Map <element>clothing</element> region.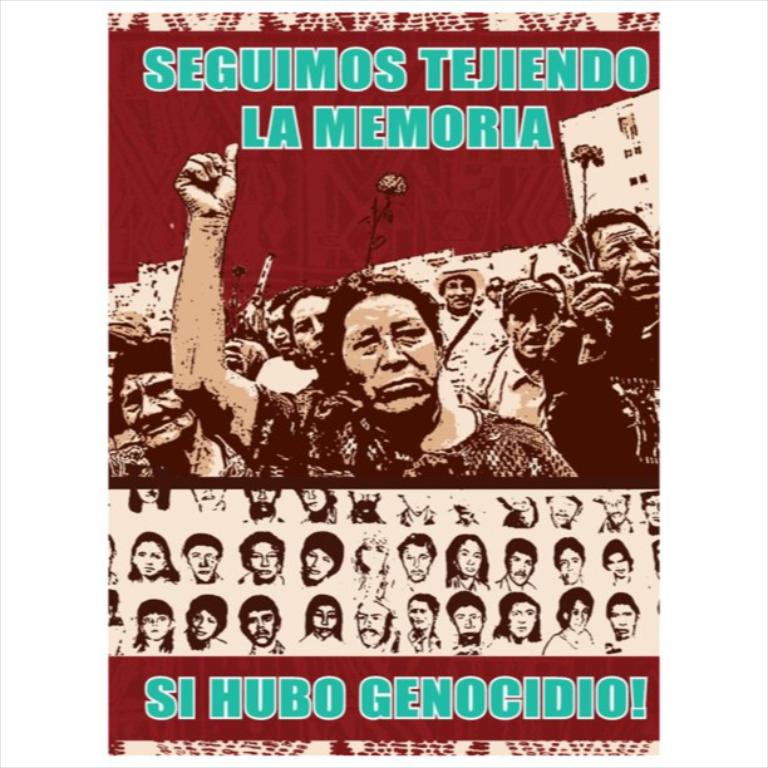
Mapped to x1=445 y1=572 x2=492 y2=591.
